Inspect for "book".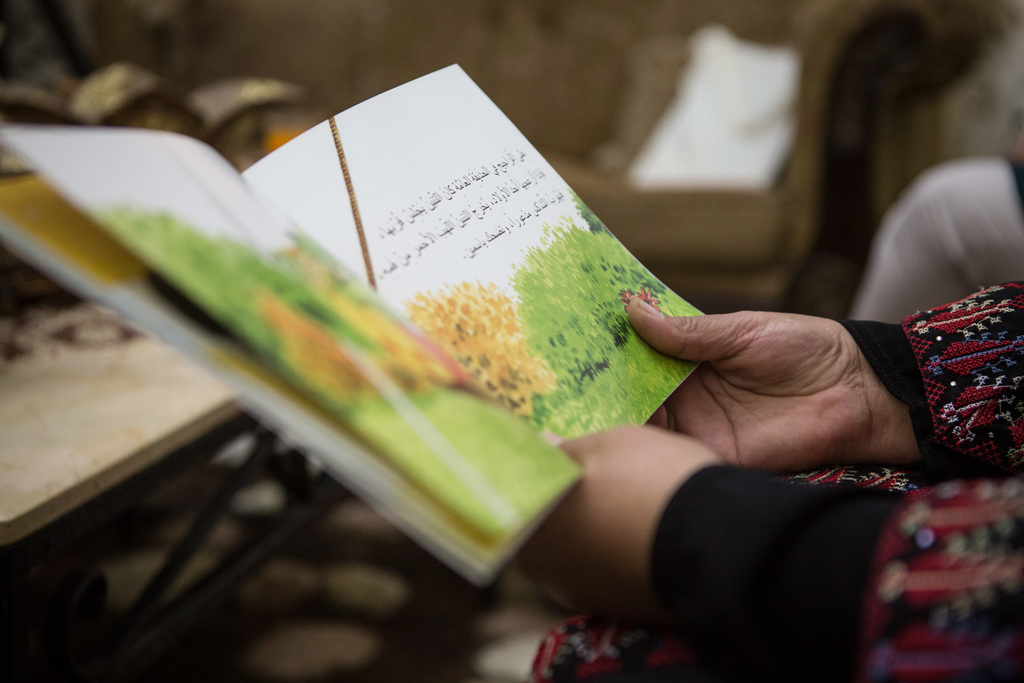
Inspection: [0, 60, 720, 591].
